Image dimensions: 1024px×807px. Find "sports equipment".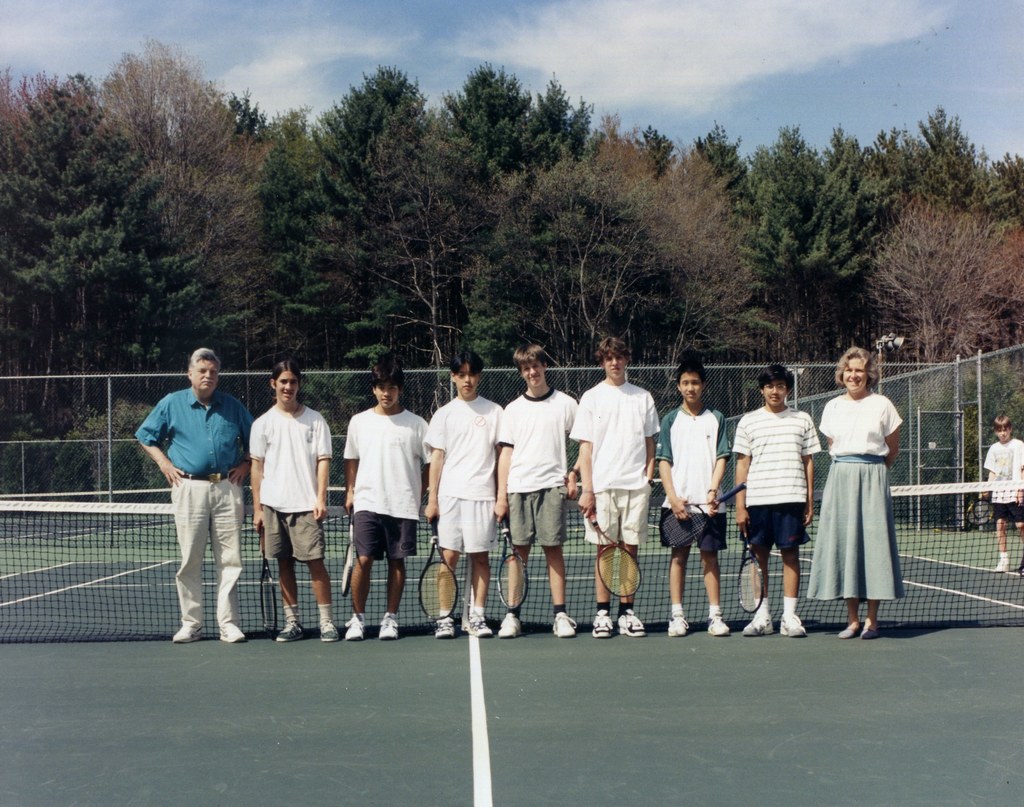
bbox=[968, 493, 992, 523].
